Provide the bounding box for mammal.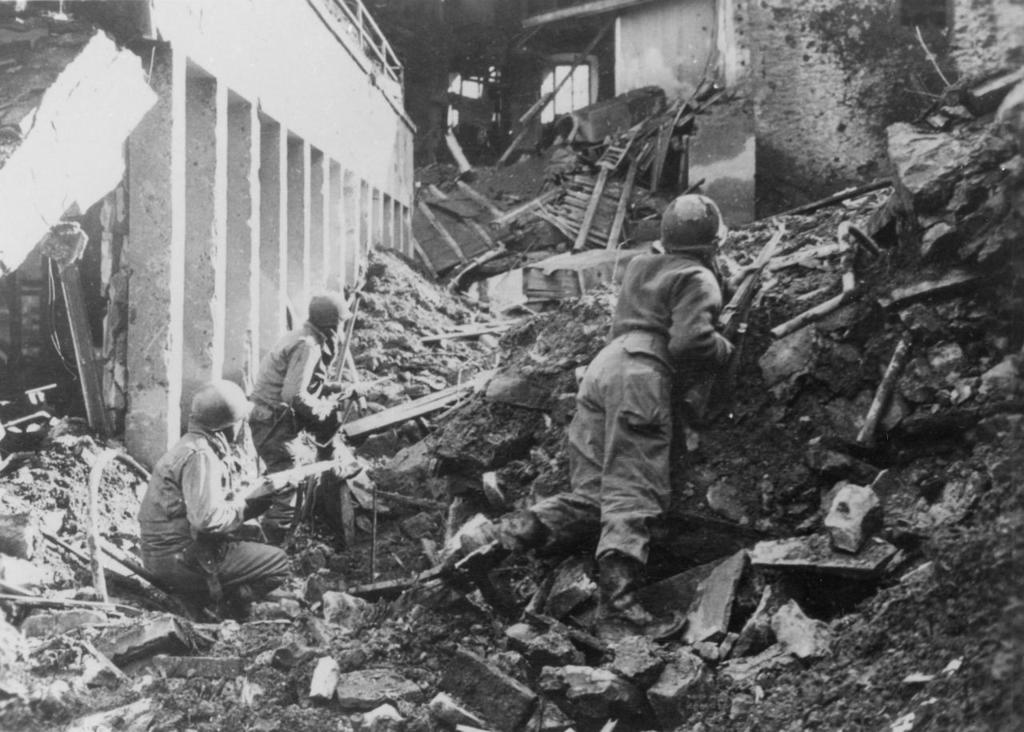
detection(107, 382, 281, 581).
